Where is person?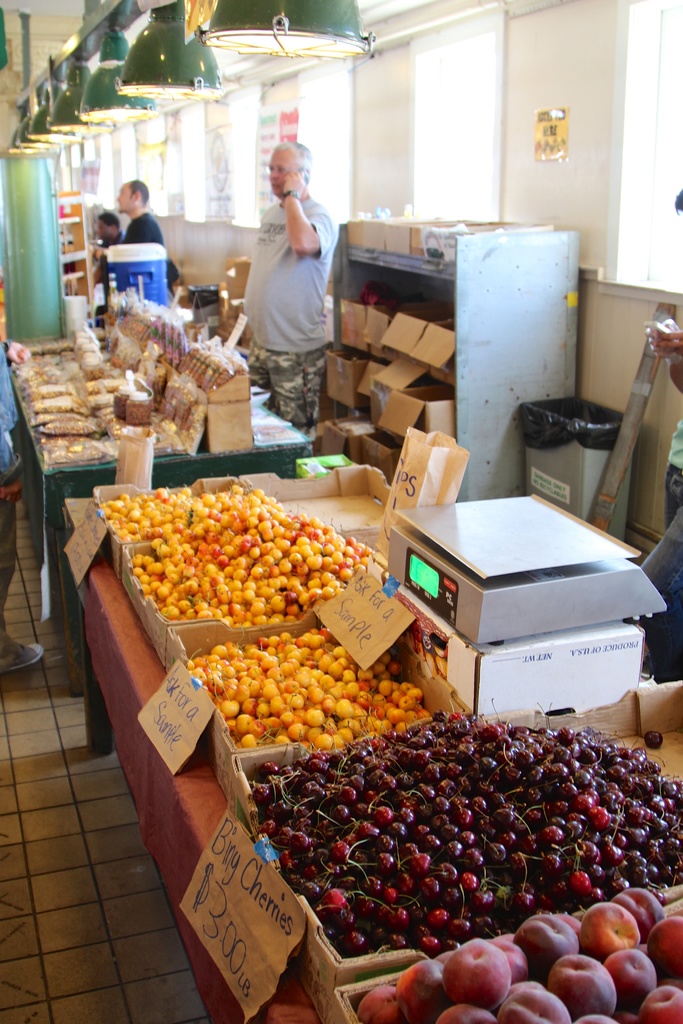
select_region(97, 202, 141, 253).
